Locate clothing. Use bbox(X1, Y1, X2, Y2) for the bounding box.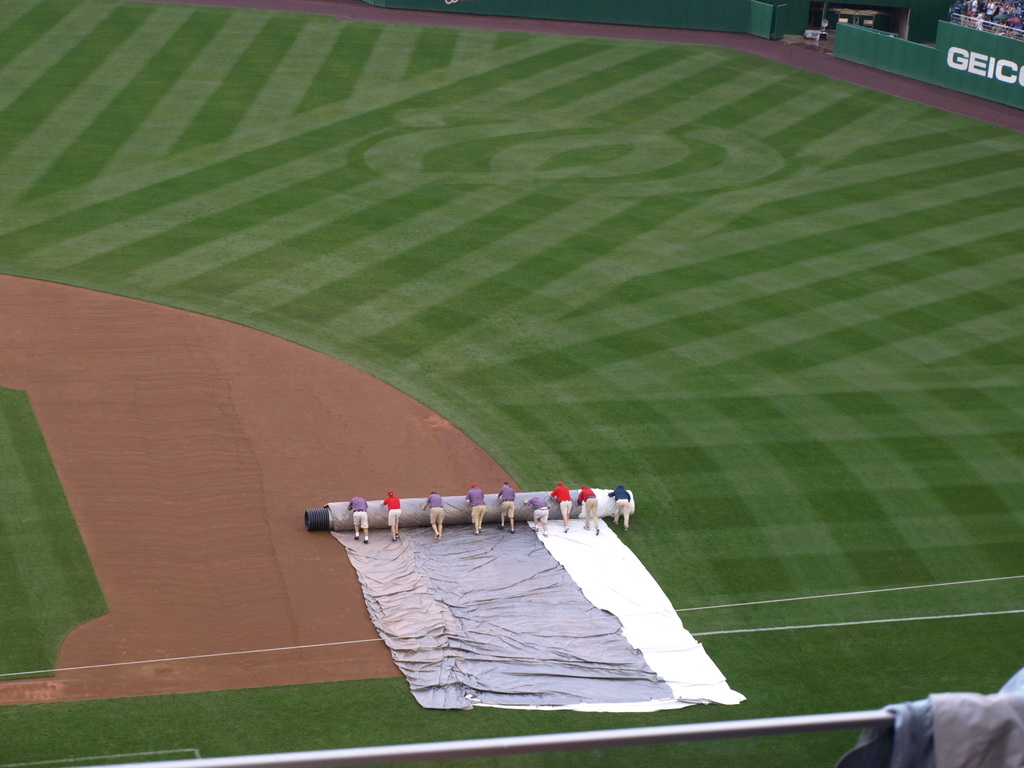
bbox(499, 482, 516, 518).
